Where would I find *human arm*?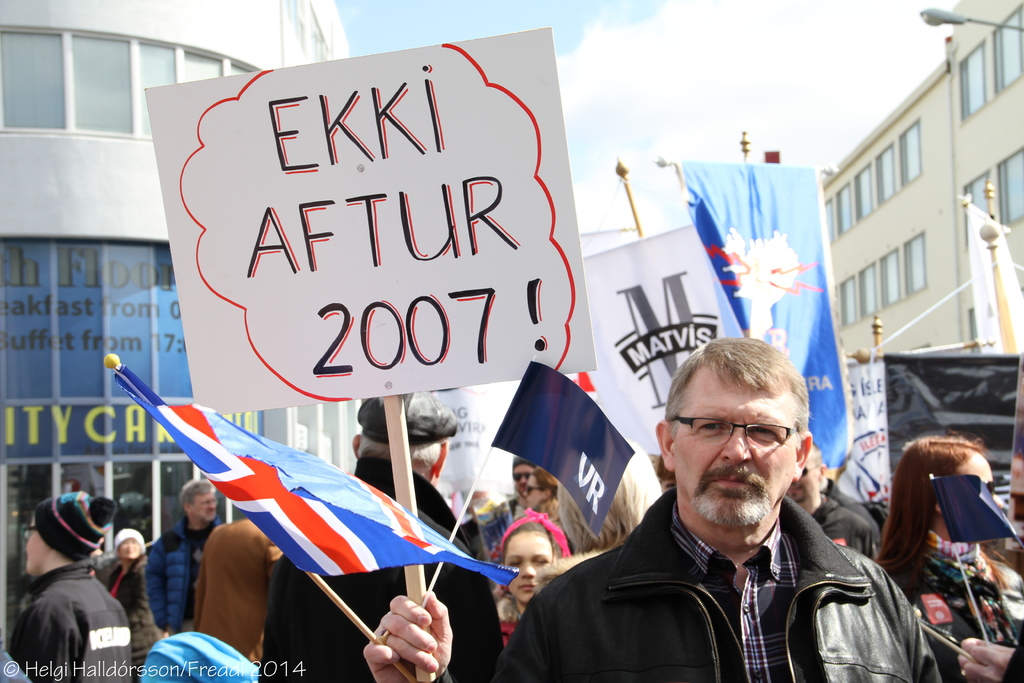
At box(142, 541, 167, 634).
